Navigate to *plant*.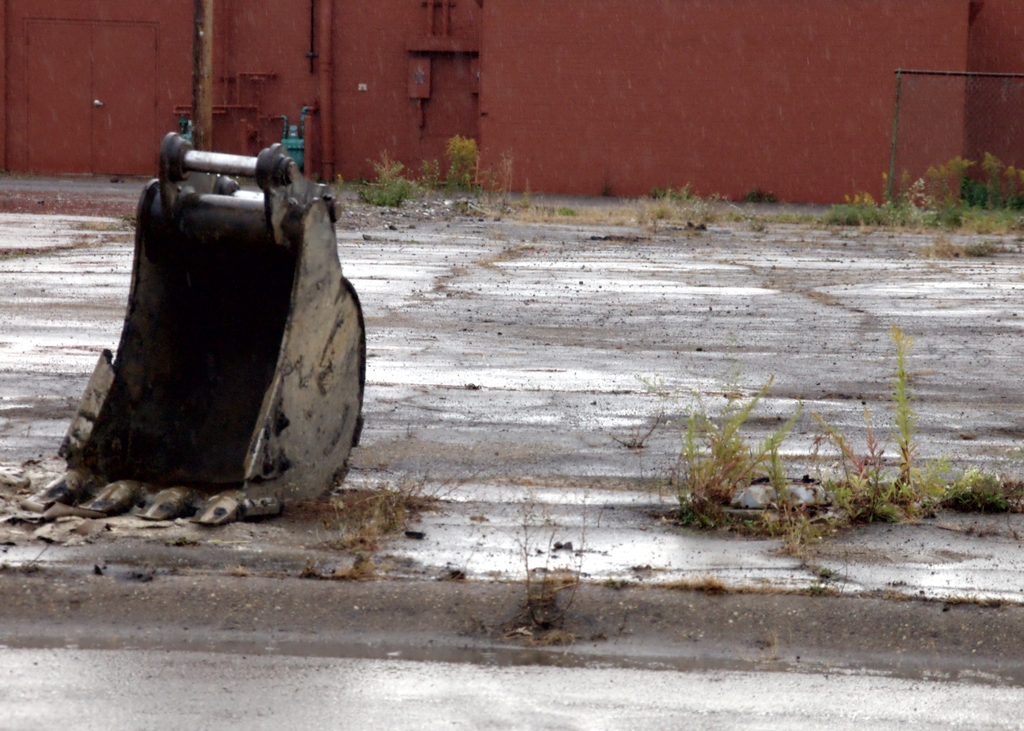
Navigation target: (439, 133, 486, 213).
